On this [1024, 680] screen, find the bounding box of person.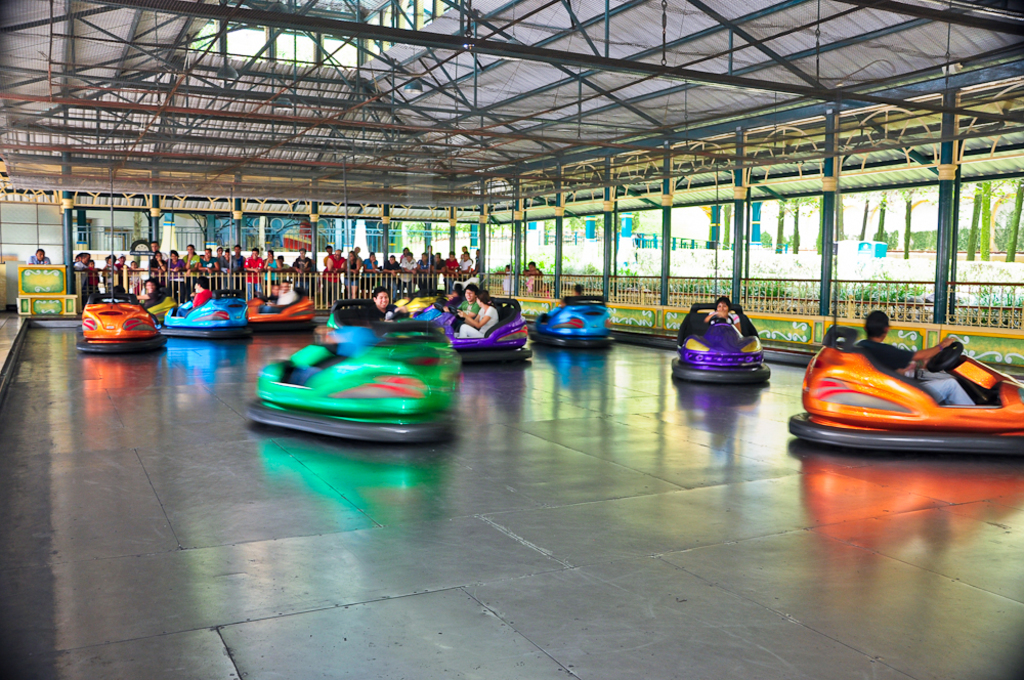
Bounding box: <box>449,290,503,343</box>.
